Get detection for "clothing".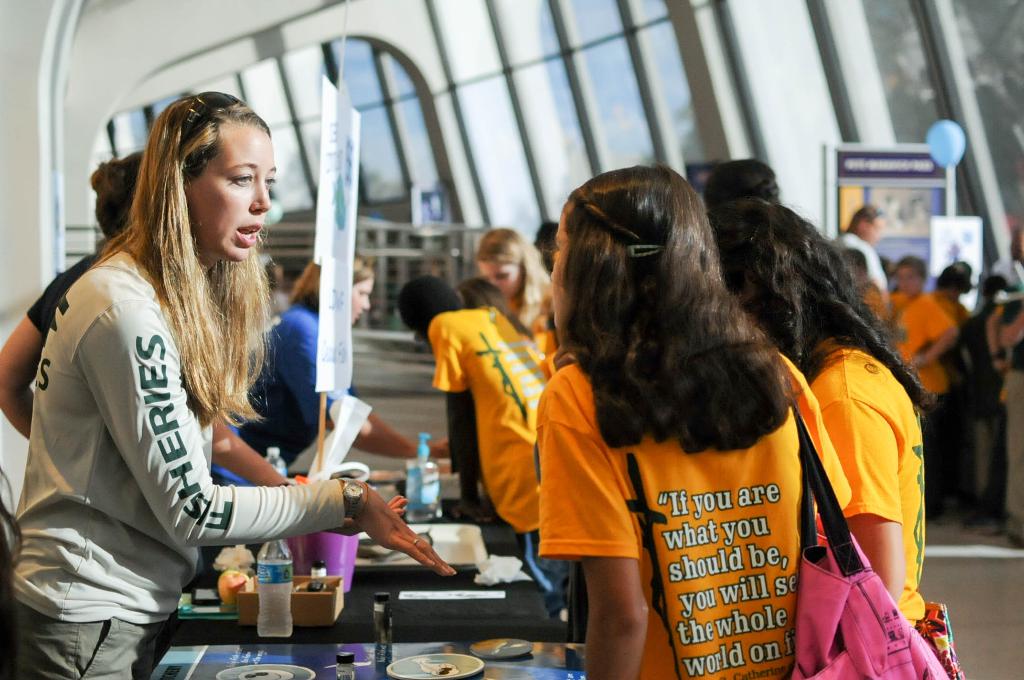
Detection: [x1=228, y1=302, x2=355, y2=465].
